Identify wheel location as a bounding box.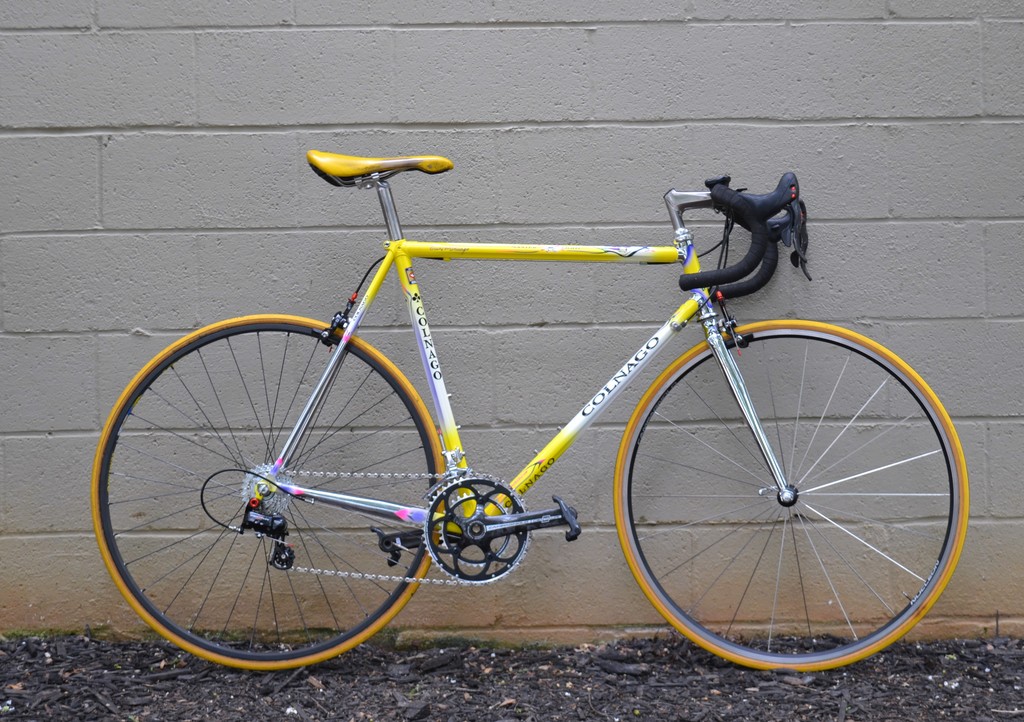
{"left": 619, "top": 320, "right": 954, "bottom": 671}.
